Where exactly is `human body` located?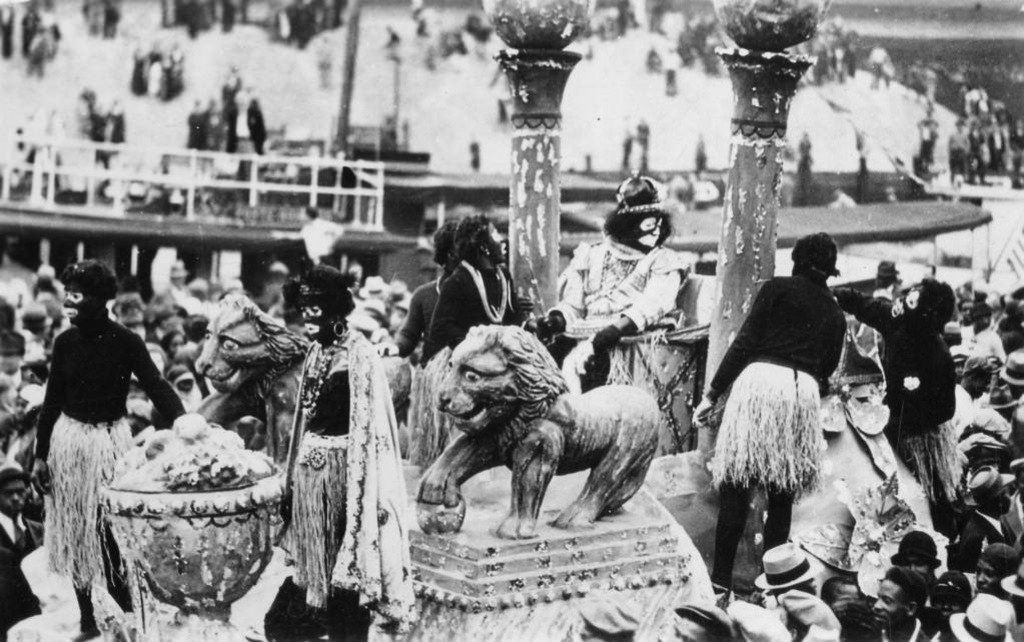
Its bounding box is crop(915, 106, 935, 174).
